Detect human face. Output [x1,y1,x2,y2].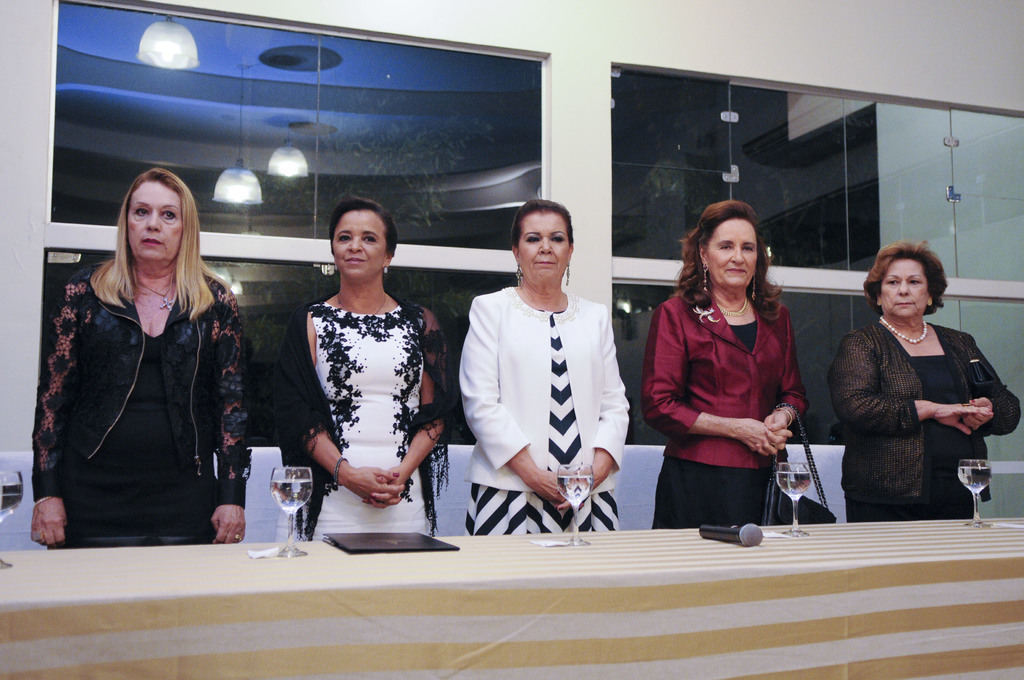
[511,209,570,282].
